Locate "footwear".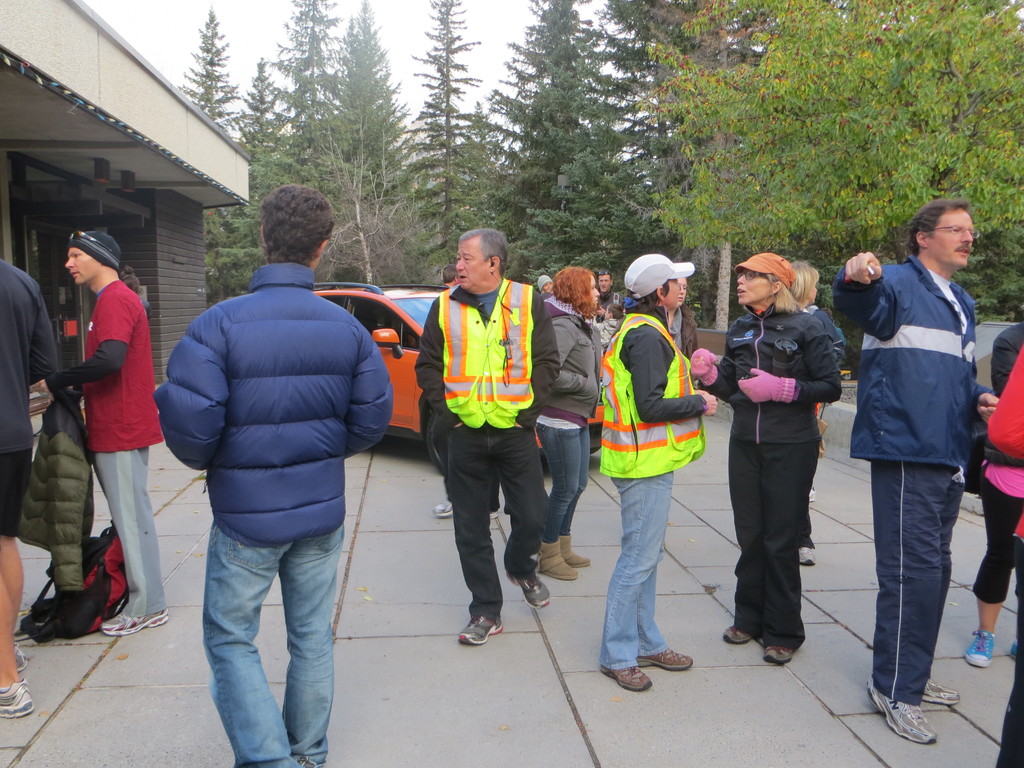
Bounding box: 598/667/655/692.
